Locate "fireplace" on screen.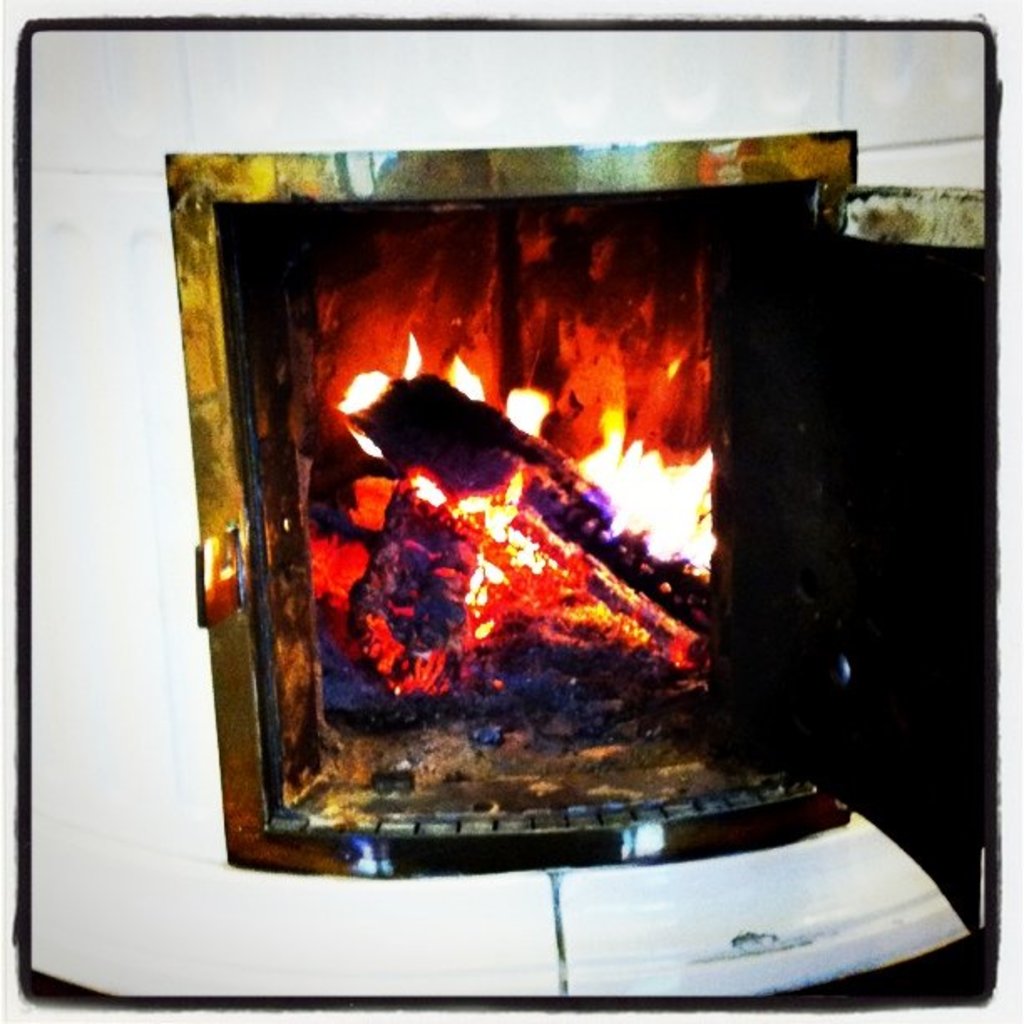
On screen at l=0, t=25, r=1004, b=1017.
